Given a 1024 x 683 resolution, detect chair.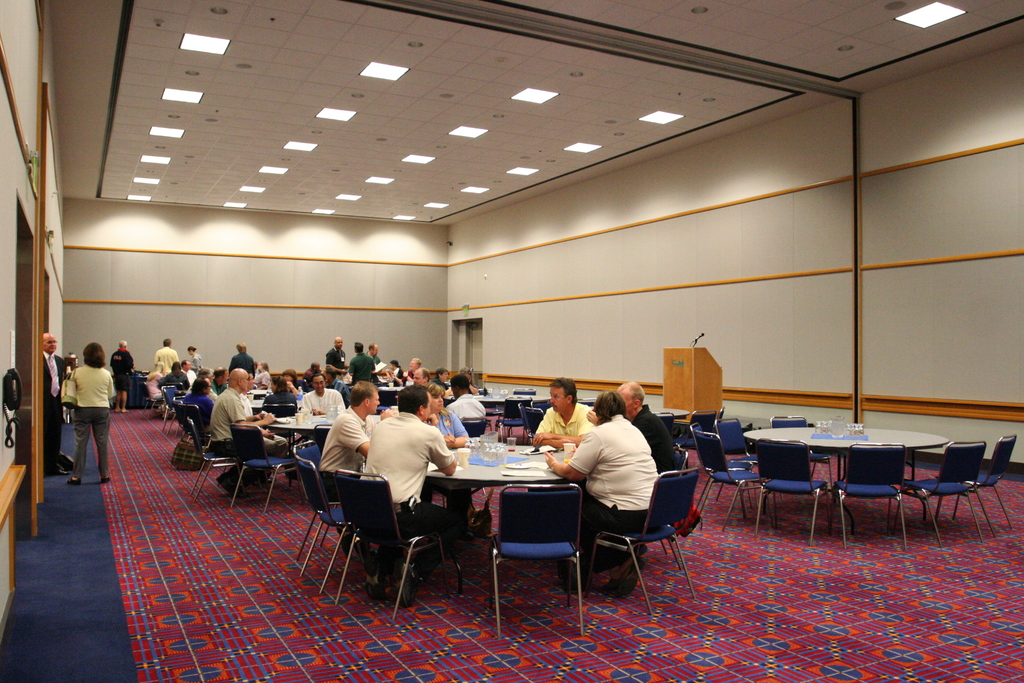
<bbox>298, 436, 378, 559</bbox>.
